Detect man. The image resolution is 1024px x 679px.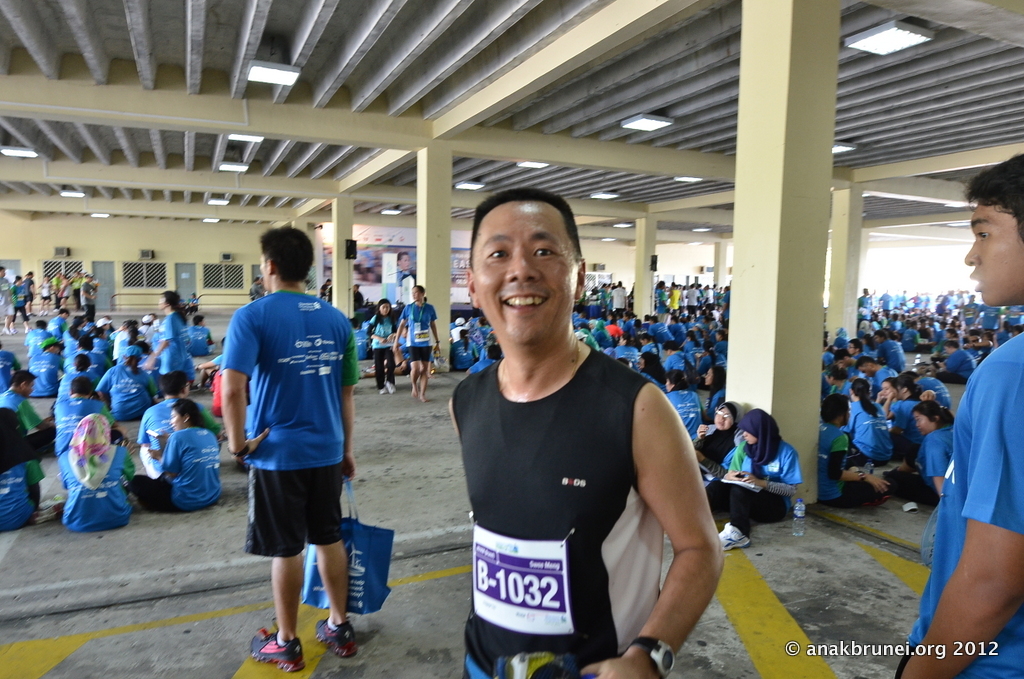
bbox=[52, 309, 69, 334].
